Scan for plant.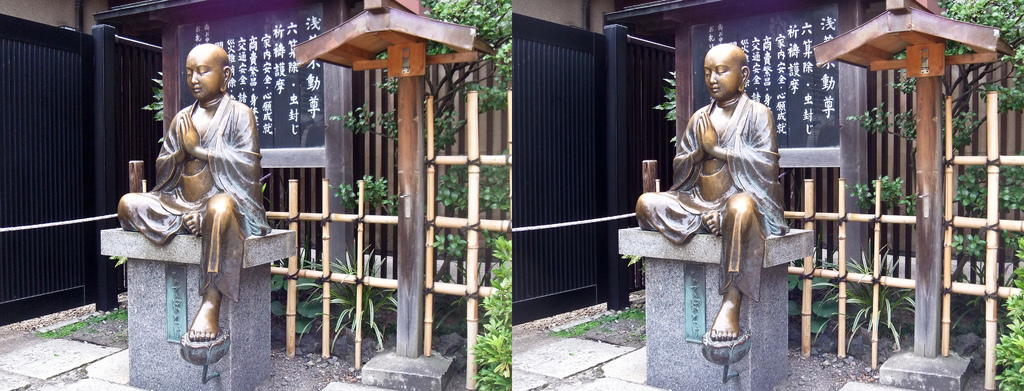
Scan result: detection(325, 170, 406, 212).
